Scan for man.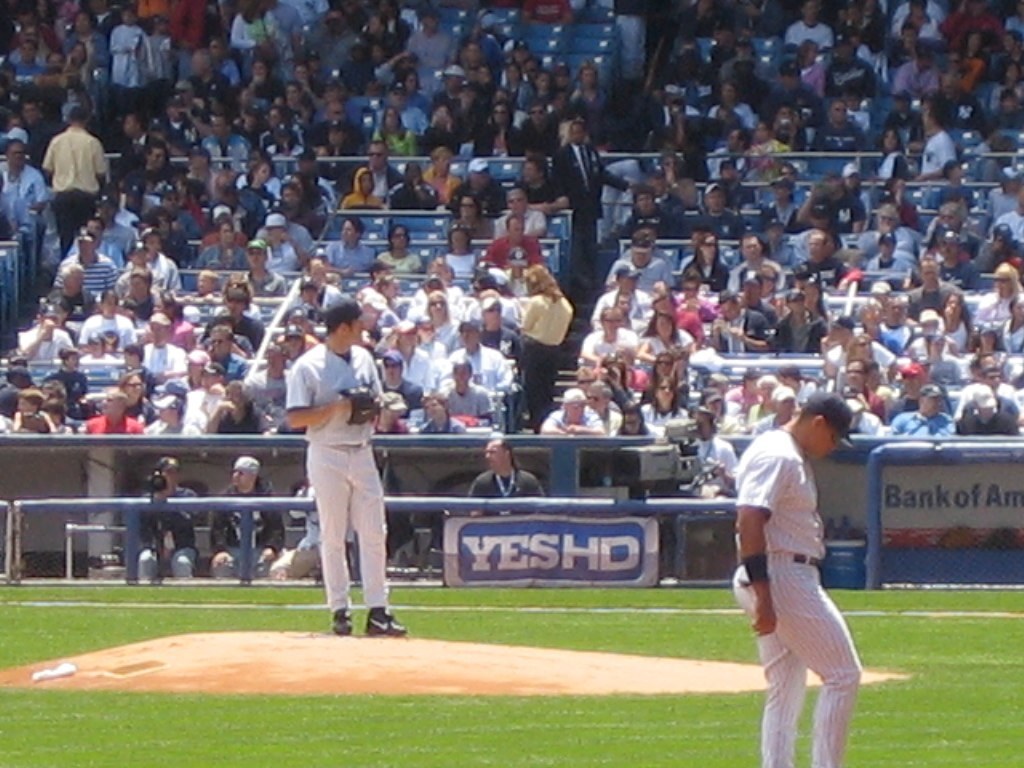
Scan result: x1=919 y1=97 x2=956 y2=183.
